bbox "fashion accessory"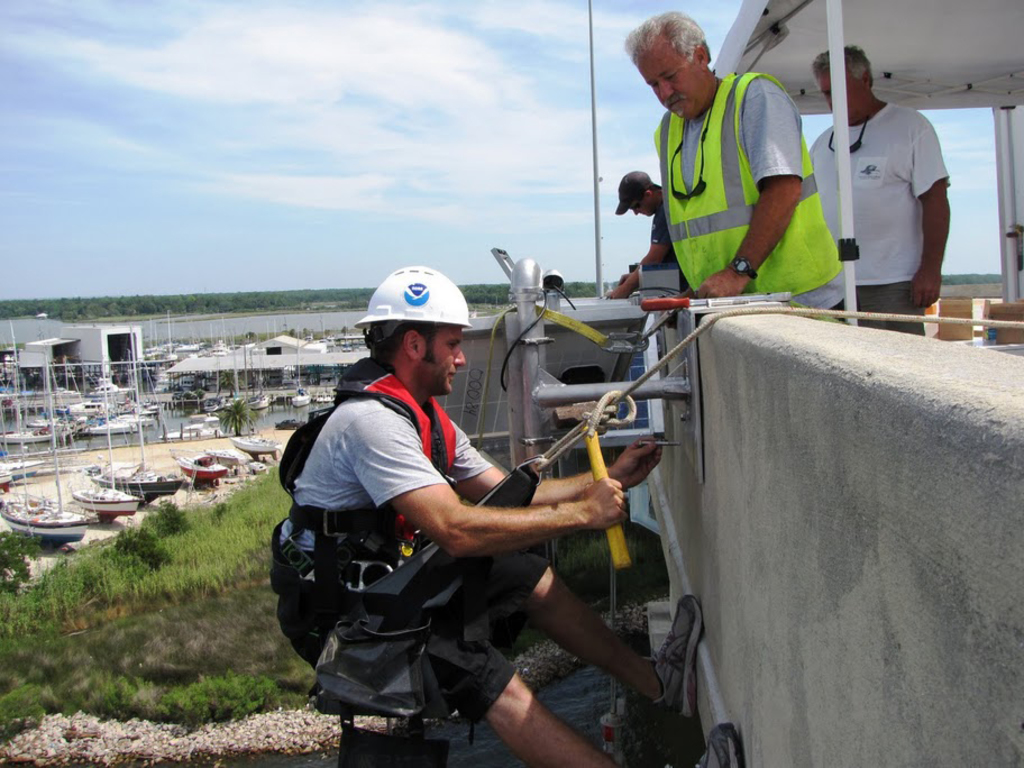
left=613, top=172, right=652, bottom=216
